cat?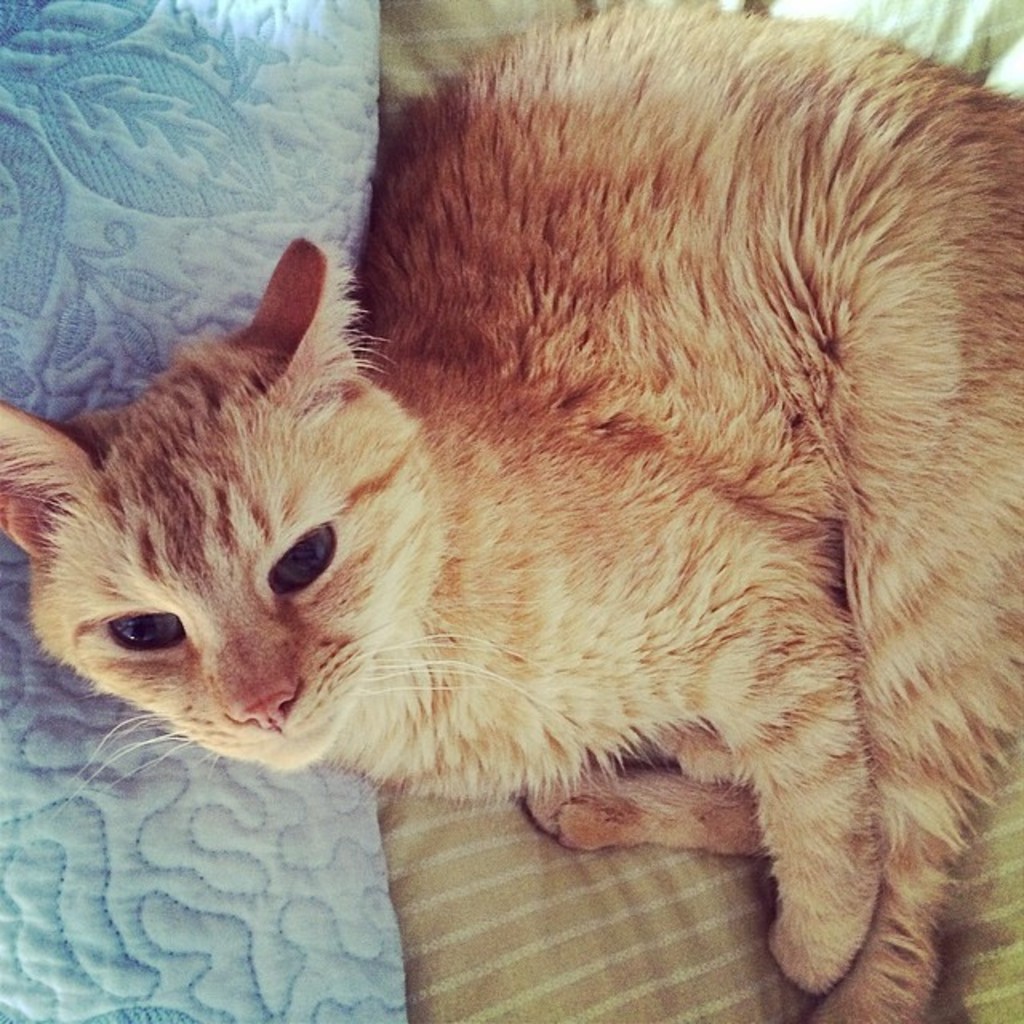
x1=0 y1=0 x2=1022 y2=1022
